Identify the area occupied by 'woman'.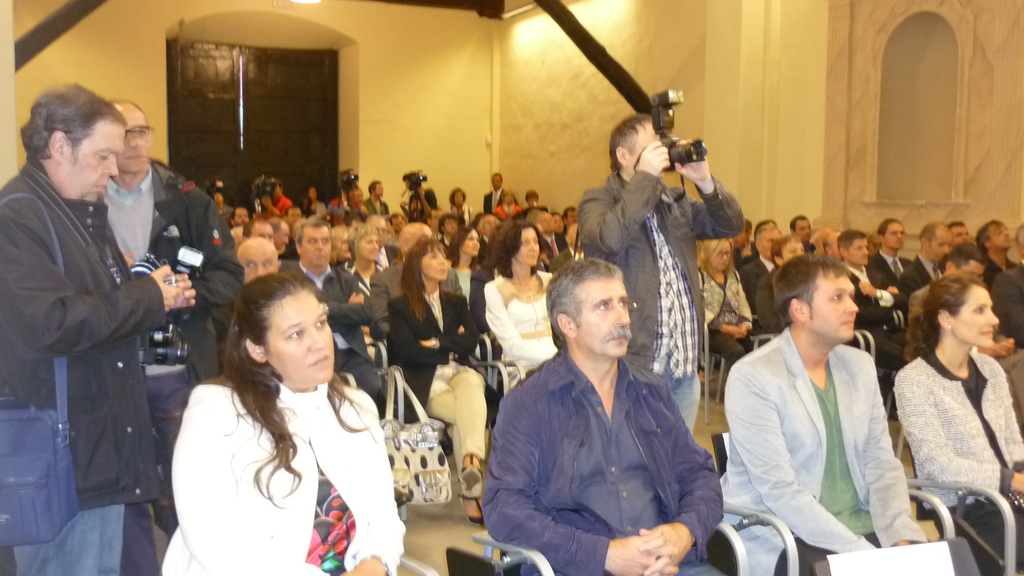
Area: l=446, t=188, r=471, b=225.
